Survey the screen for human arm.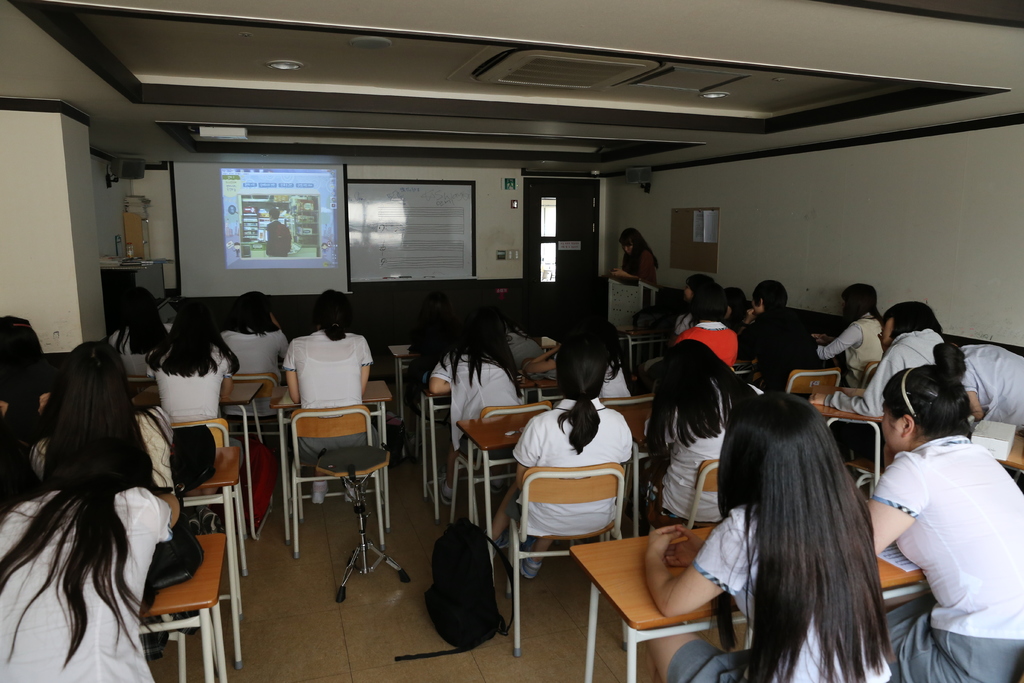
Survey found: {"left": 811, "top": 325, "right": 858, "bottom": 359}.
